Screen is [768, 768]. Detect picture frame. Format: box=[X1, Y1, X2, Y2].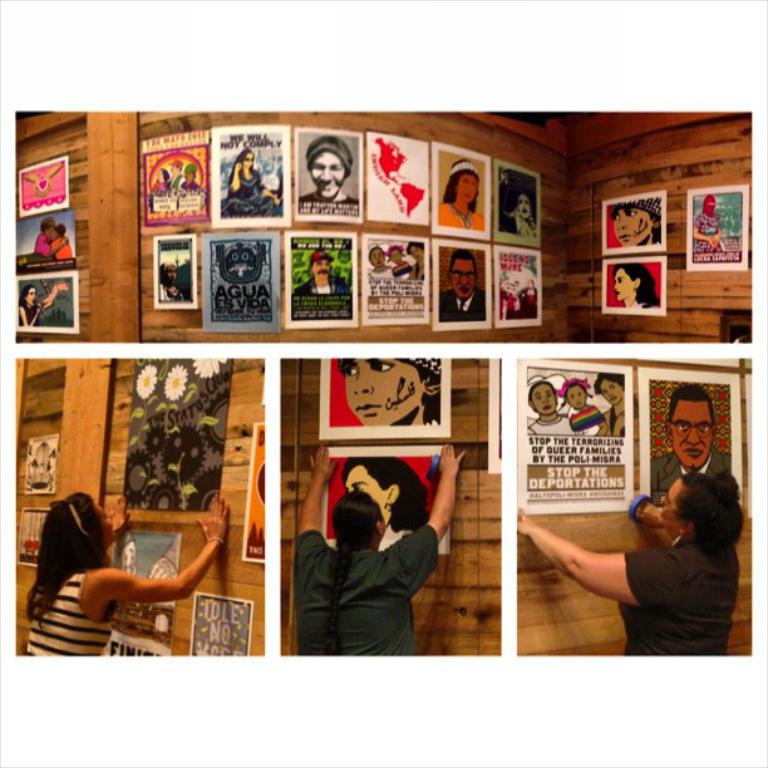
box=[99, 533, 182, 664].
